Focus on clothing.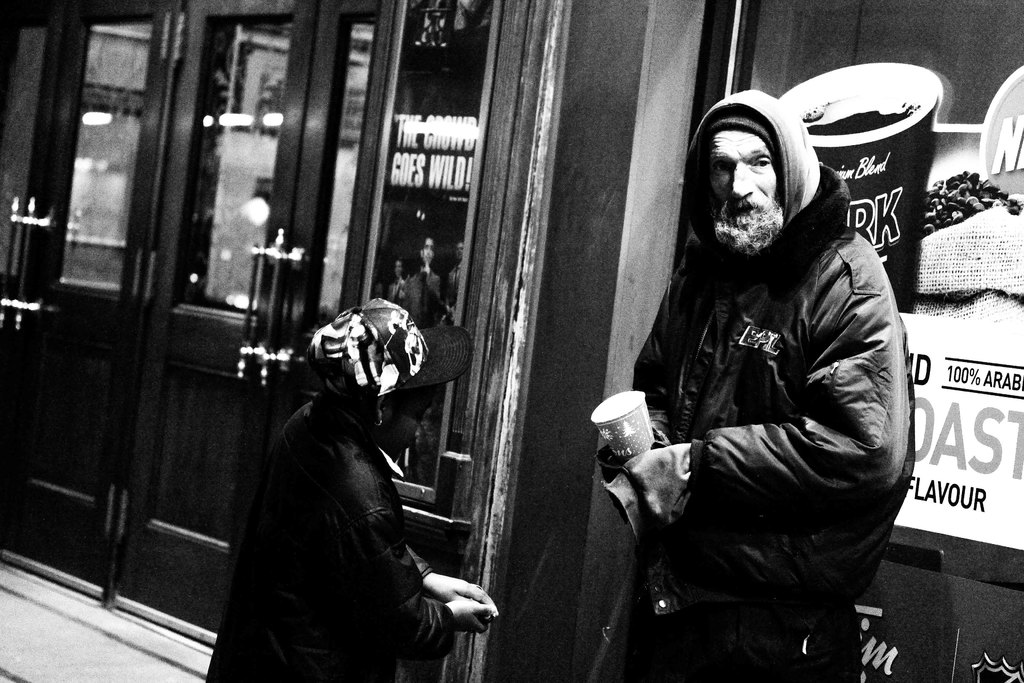
Focused at rect(207, 396, 454, 682).
